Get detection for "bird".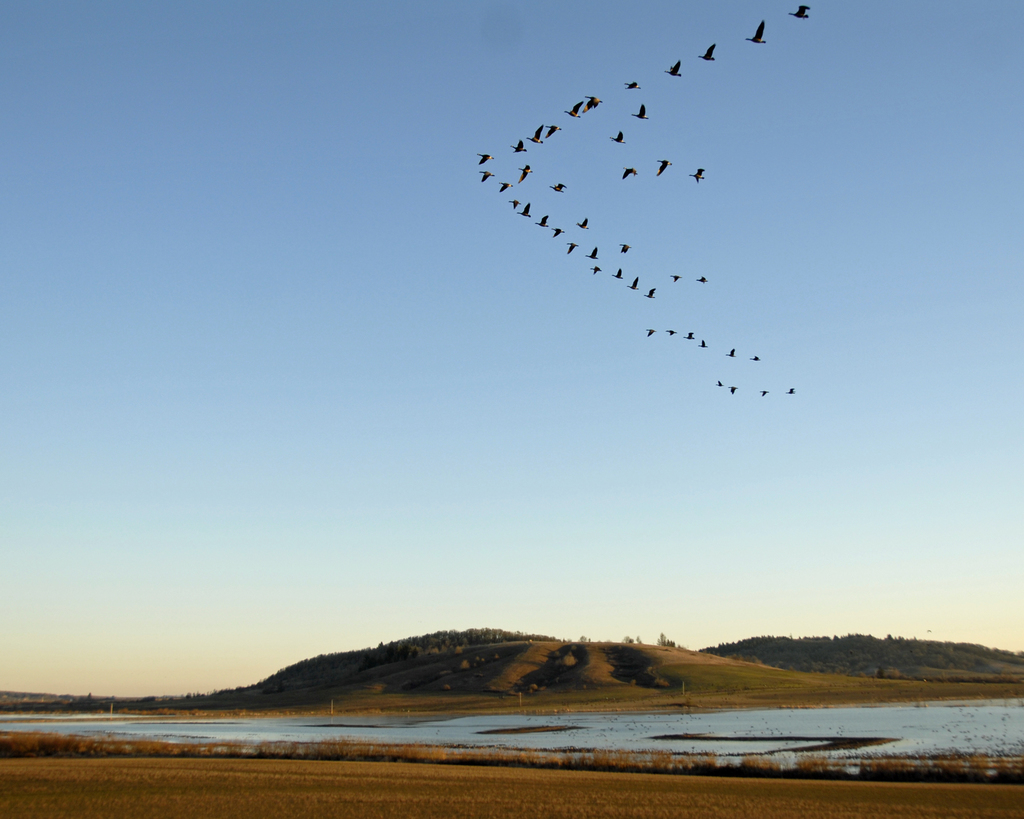
Detection: region(552, 225, 566, 239).
